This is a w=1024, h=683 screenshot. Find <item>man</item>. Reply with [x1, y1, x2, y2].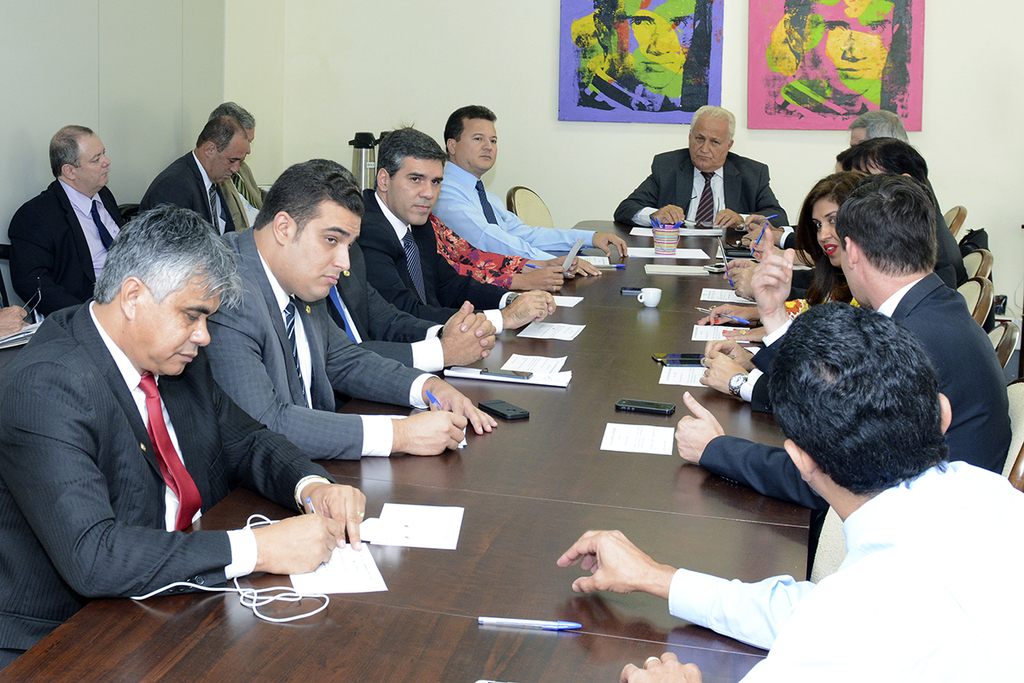
[674, 171, 1010, 510].
